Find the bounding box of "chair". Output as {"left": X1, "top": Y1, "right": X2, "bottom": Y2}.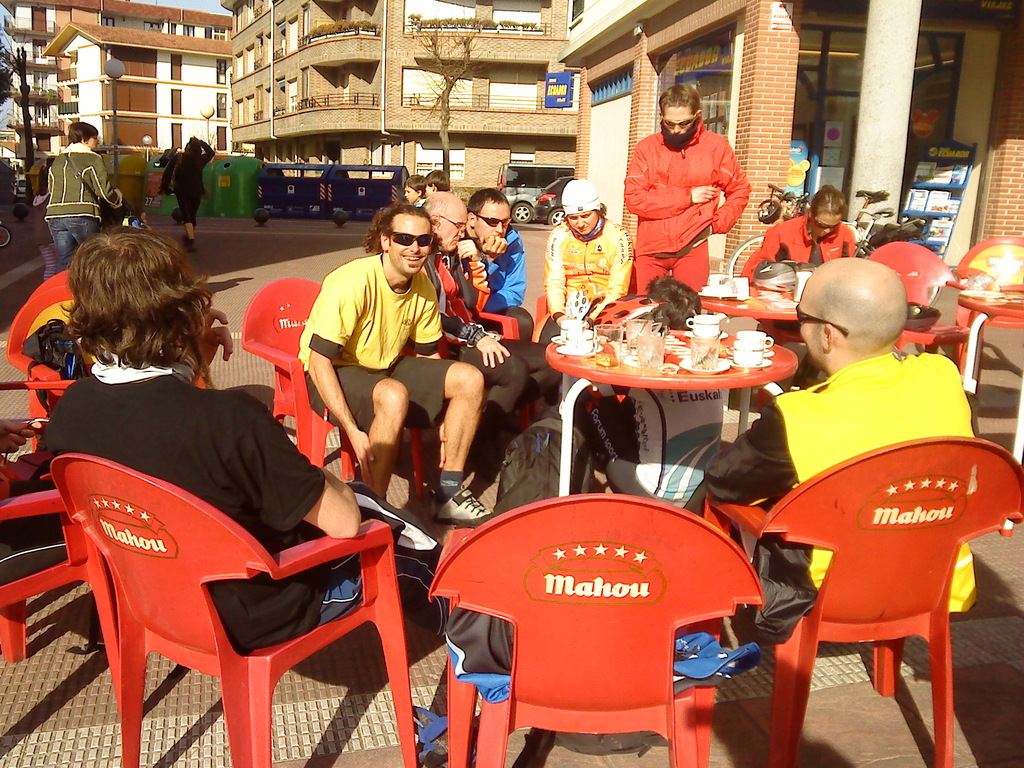
{"left": 873, "top": 245, "right": 971, "bottom": 383}.
